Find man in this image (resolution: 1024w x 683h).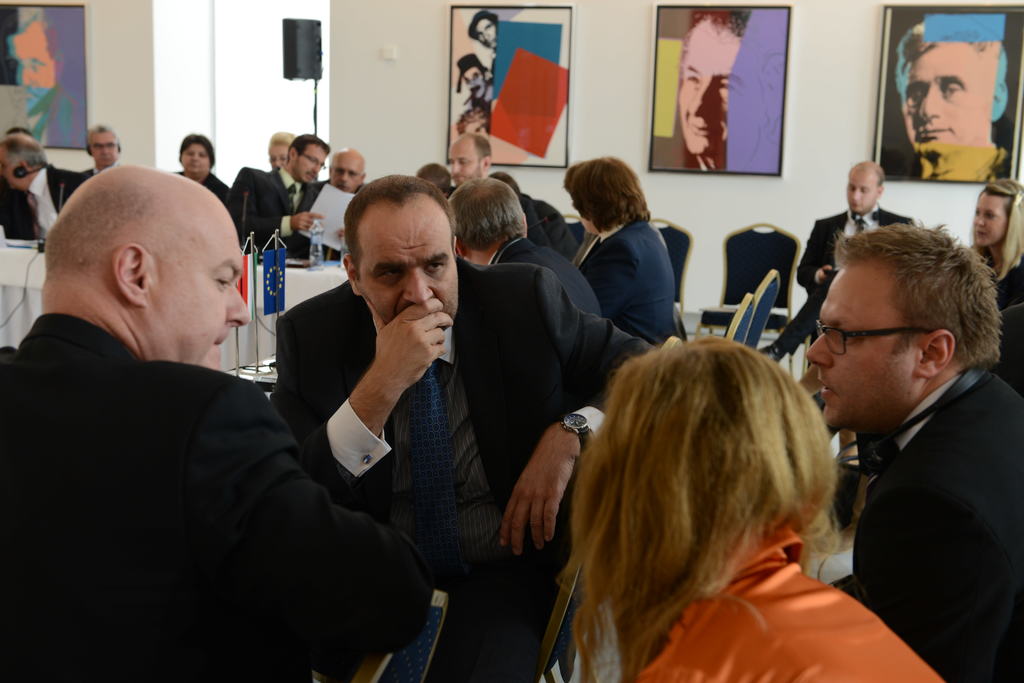
[left=679, top=10, right=749, bottom=171].
